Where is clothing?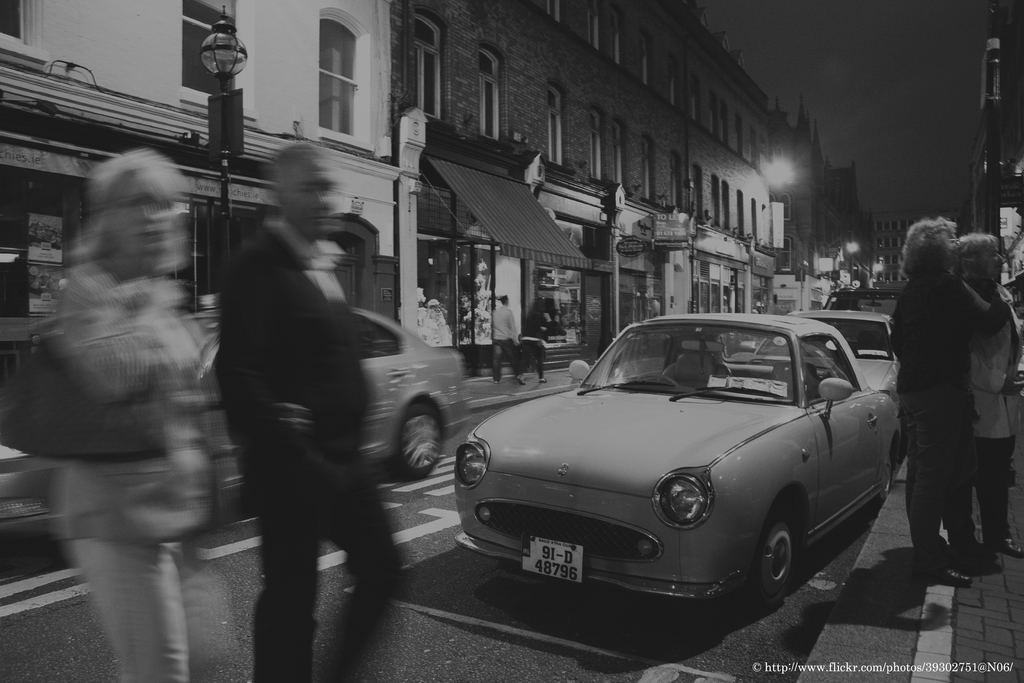
x1=894 y1=210 x2=1009 y2=547.
